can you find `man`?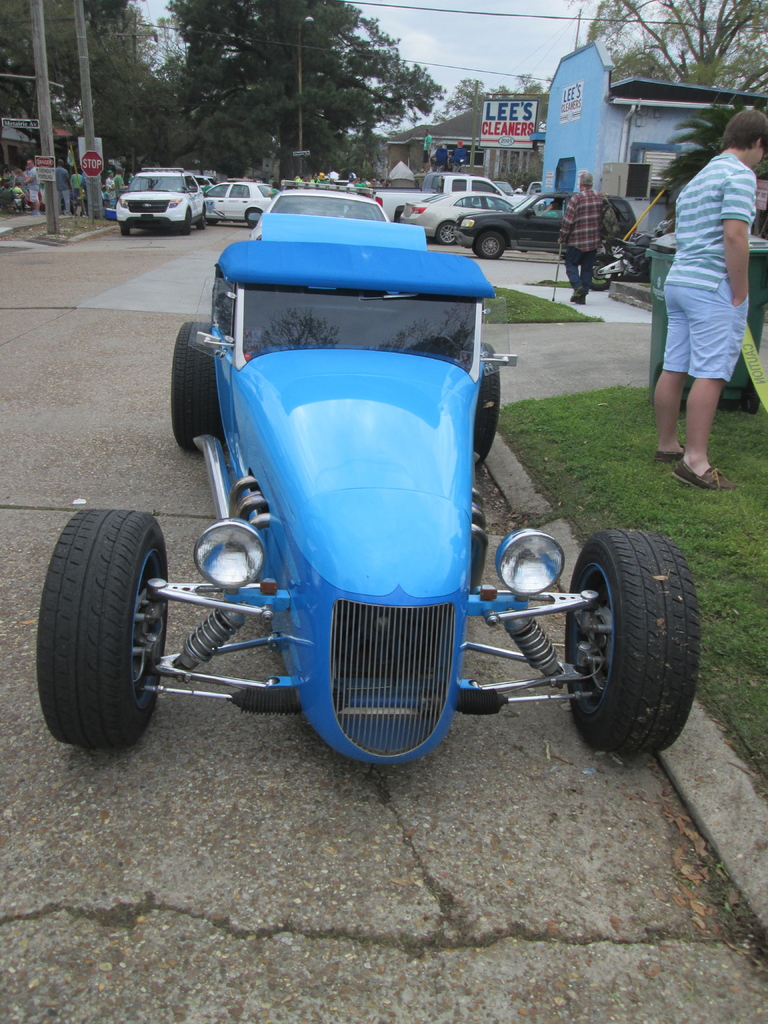
Yes, bounding box: [x1=452, y1=138, x2=466, y2=172].
